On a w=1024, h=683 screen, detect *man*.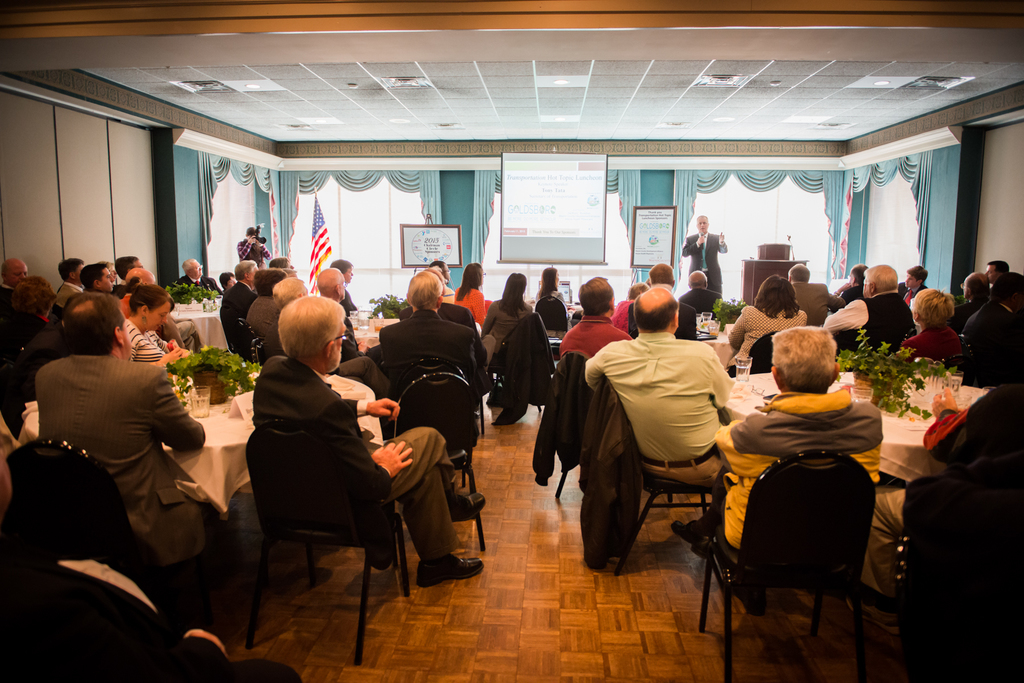
(left=174, top=255, right=225, bottom=301).
